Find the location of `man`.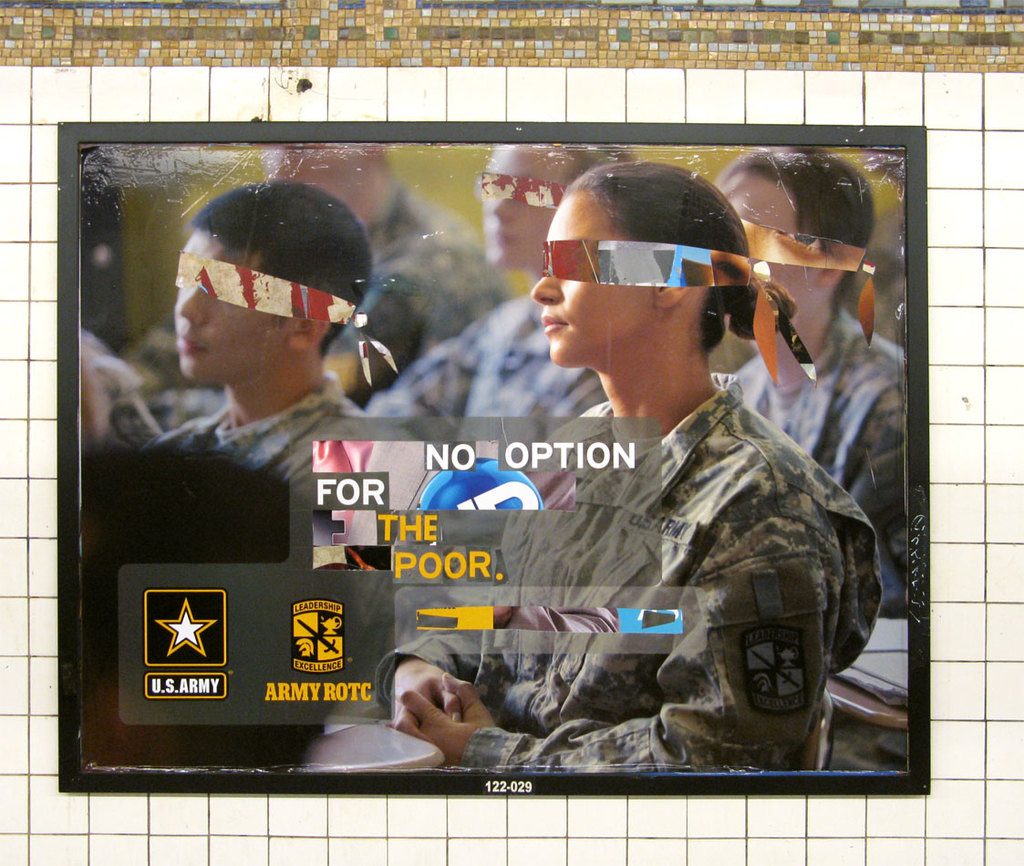
Location: detection(141, 178, 397, 509).
